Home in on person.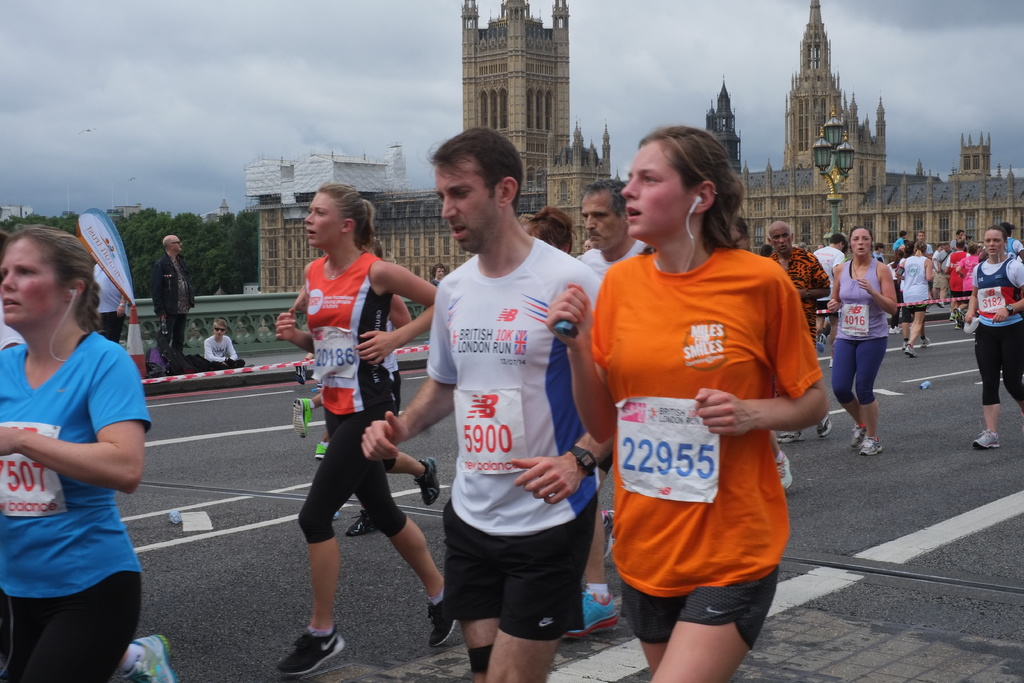
Homed in at (left=760, top=220, right=827, bottom=441).
